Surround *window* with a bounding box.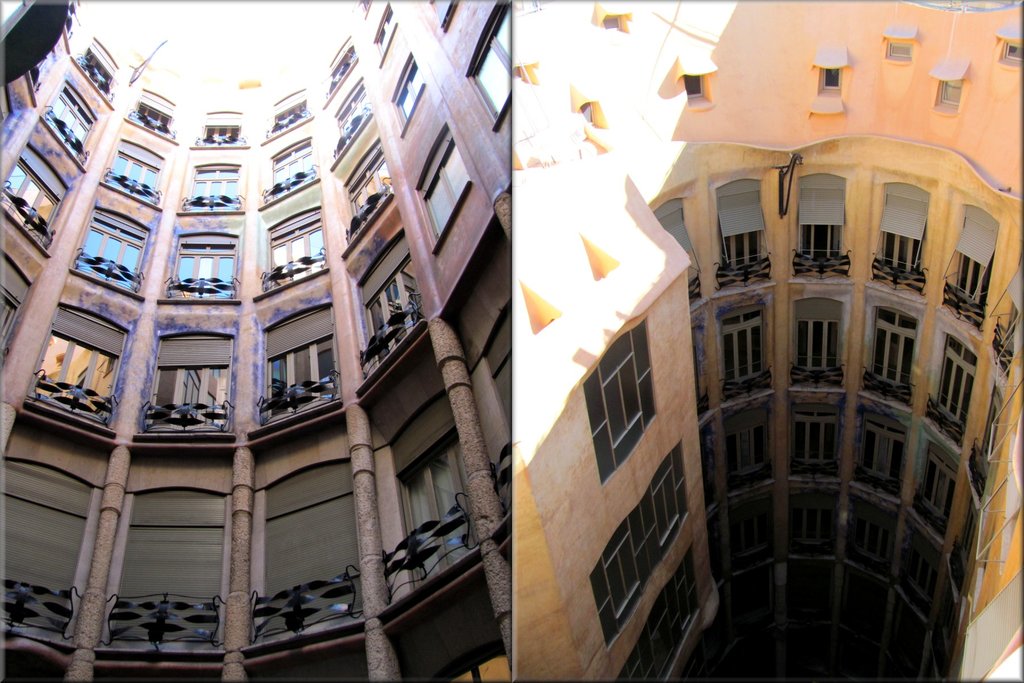
Rect(724, 243, 763, 267).
